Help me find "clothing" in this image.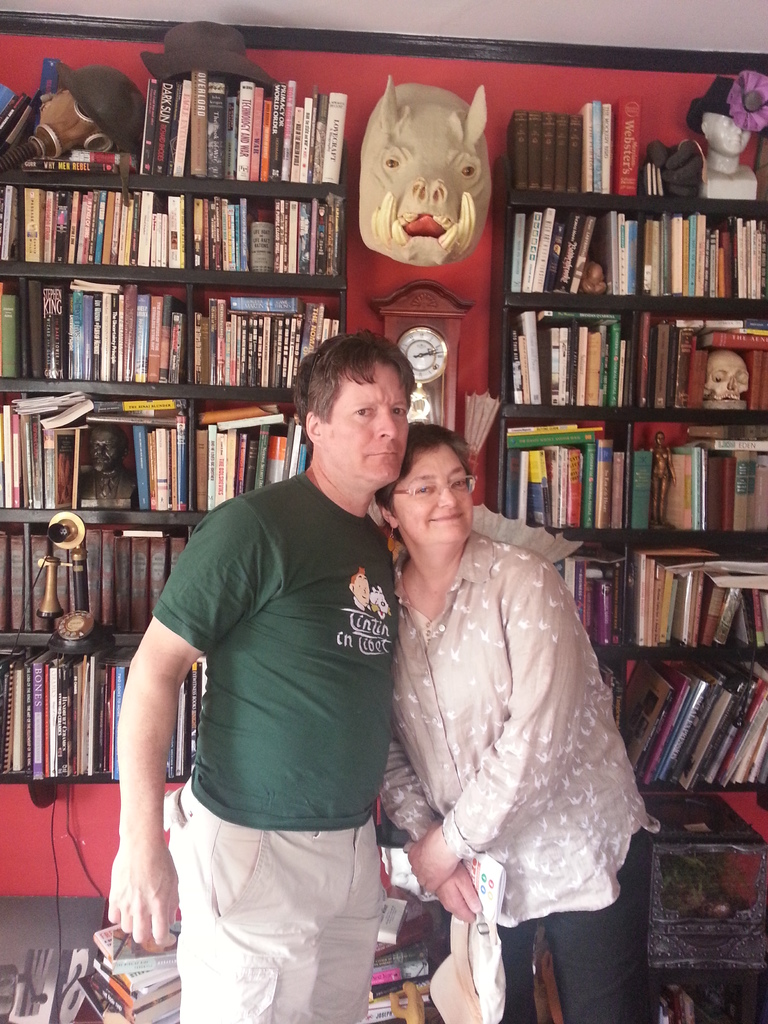
Found it: select_region(153, 477, 386, 829).
